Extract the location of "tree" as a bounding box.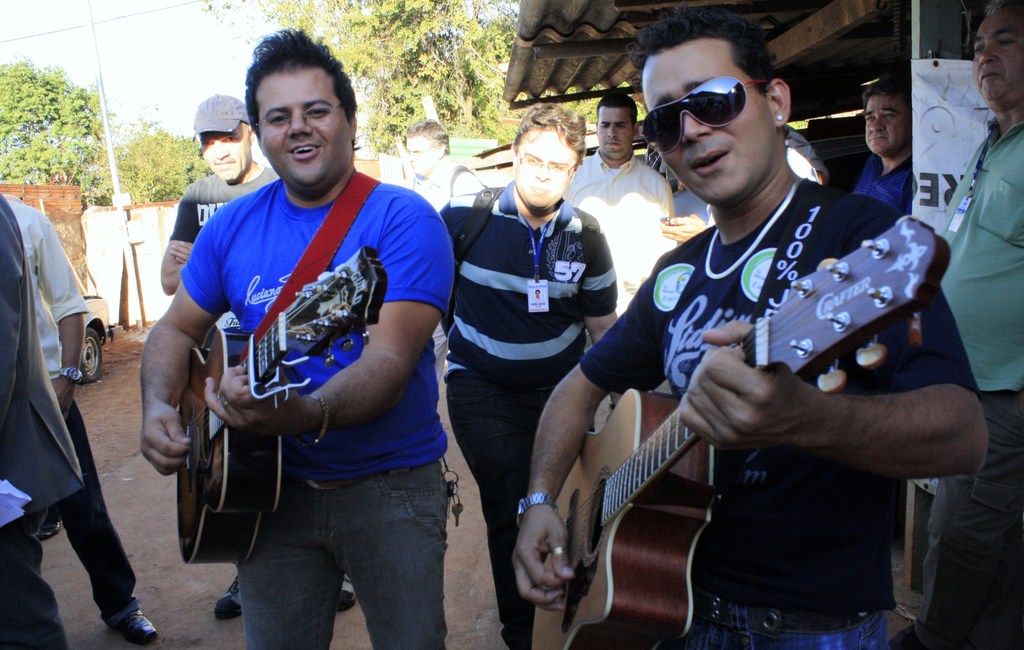
[203, 0, 653, 163].
